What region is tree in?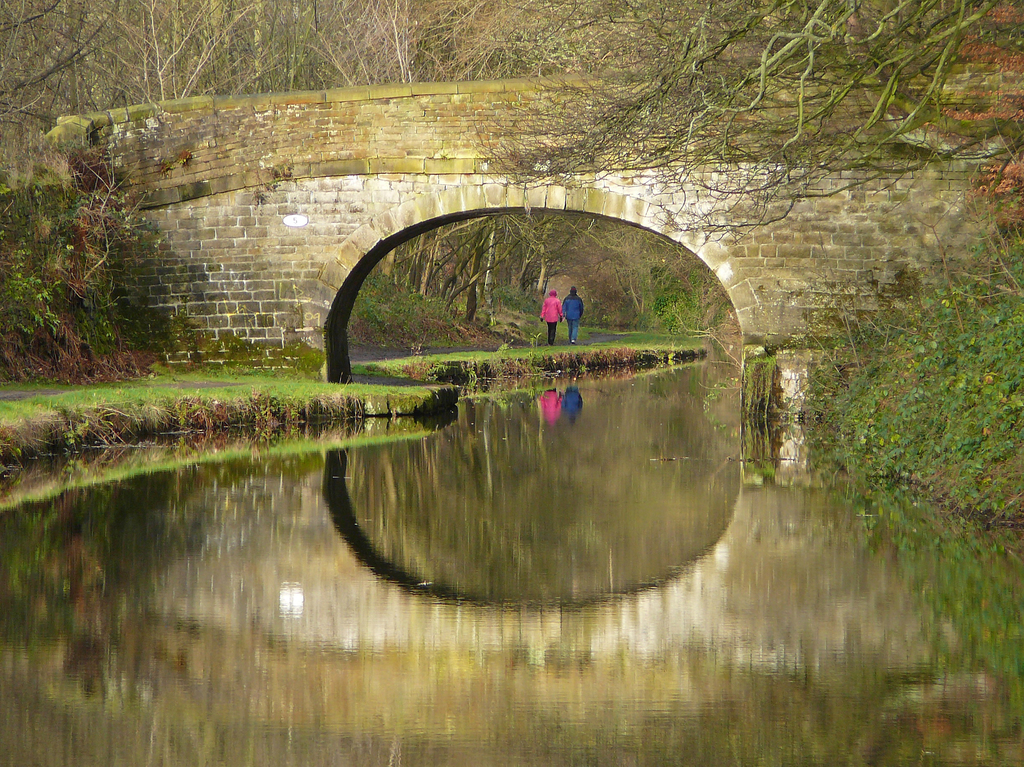
bbox(480, 0, 1023, 237).
